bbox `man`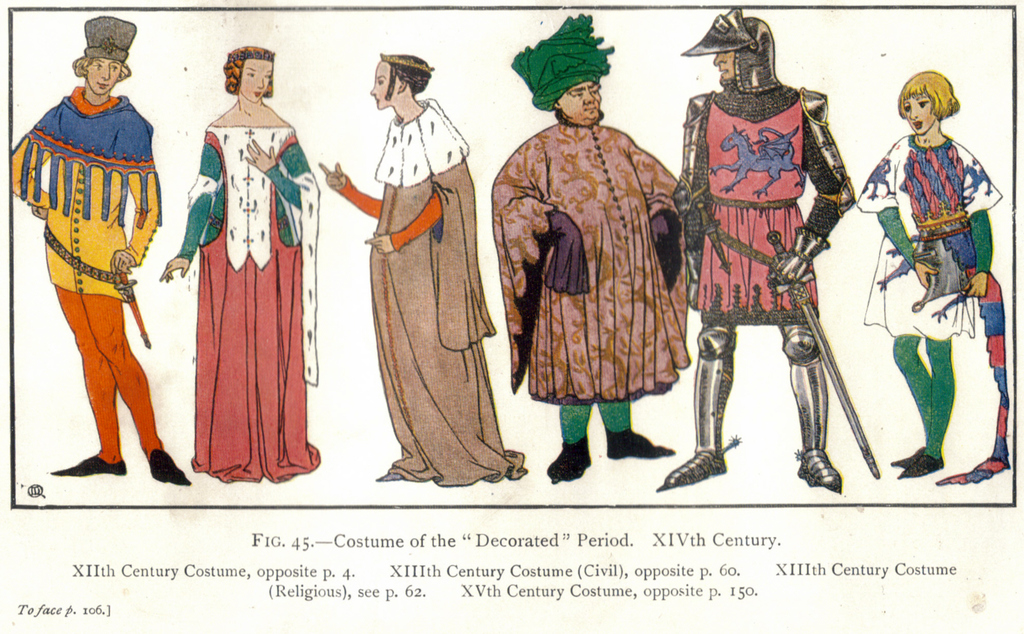
bbox(490, 17, 695, 487)
